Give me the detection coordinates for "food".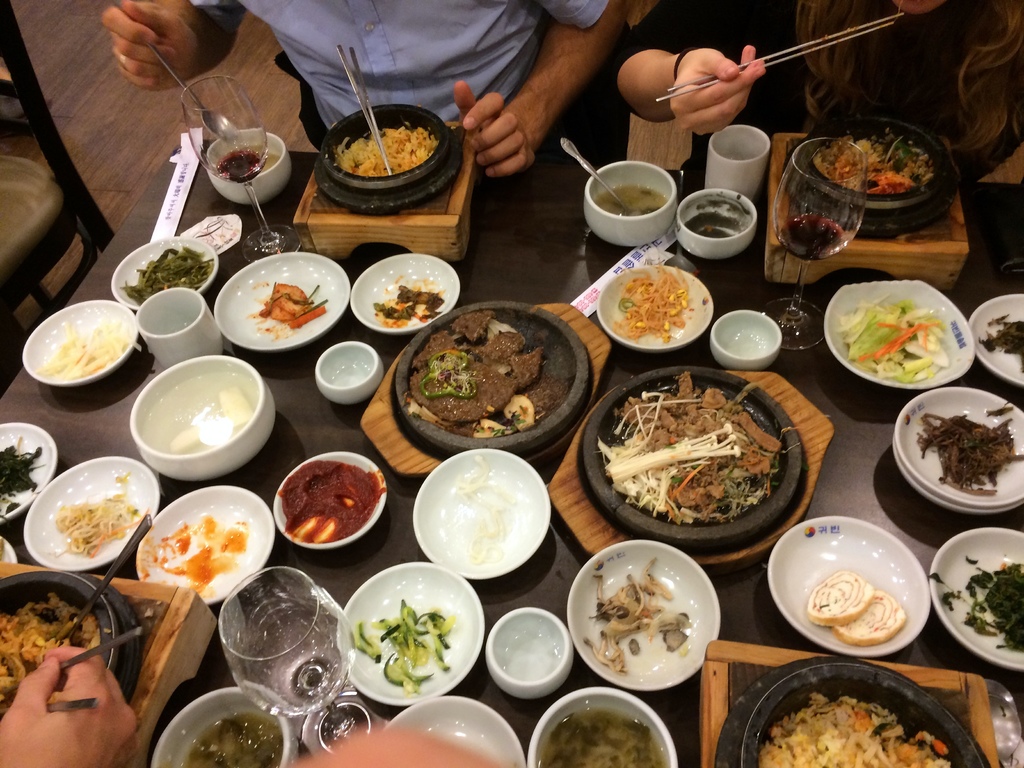
(x1=833, y1=588, x2=908, y2=649).
